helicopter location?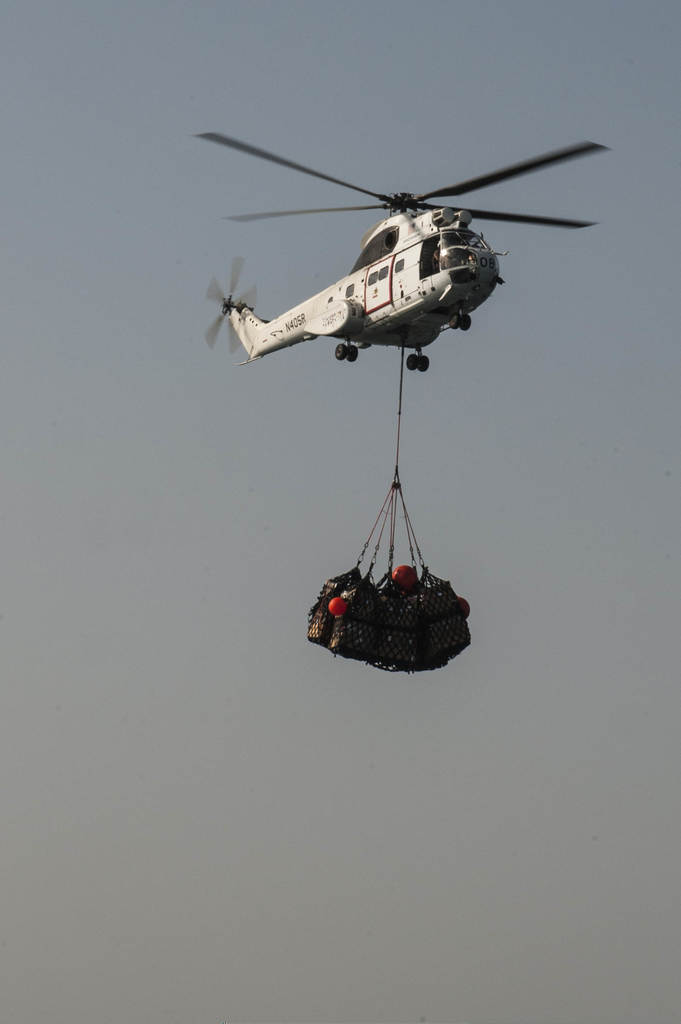
crop(174, 124, 624, 380)
